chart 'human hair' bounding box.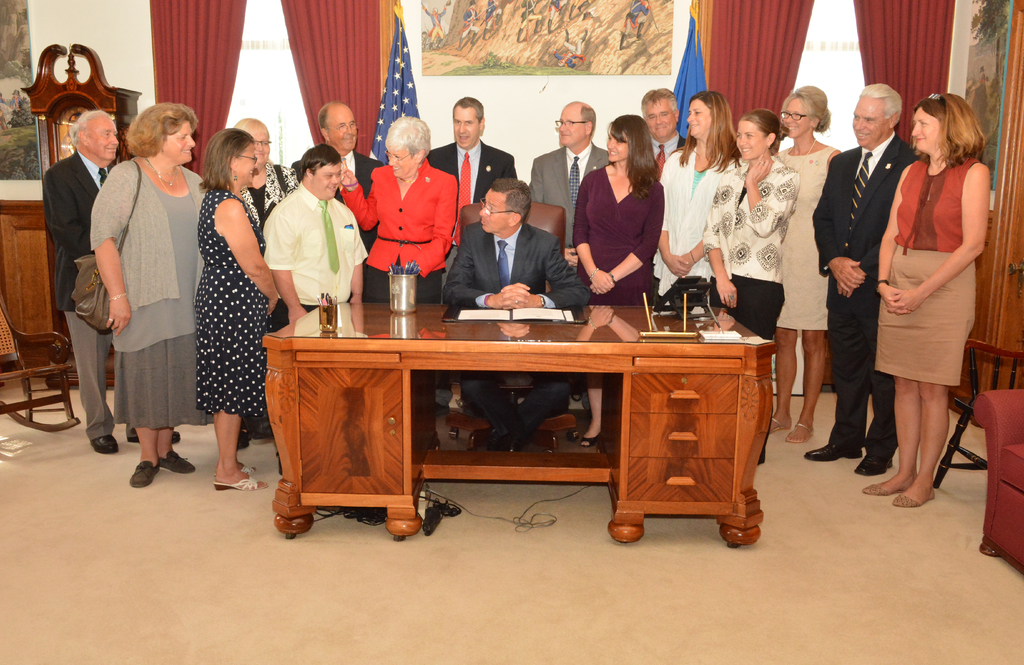
Charted: pyautogui.locateOnScreen(611, 112, 662, 200).
